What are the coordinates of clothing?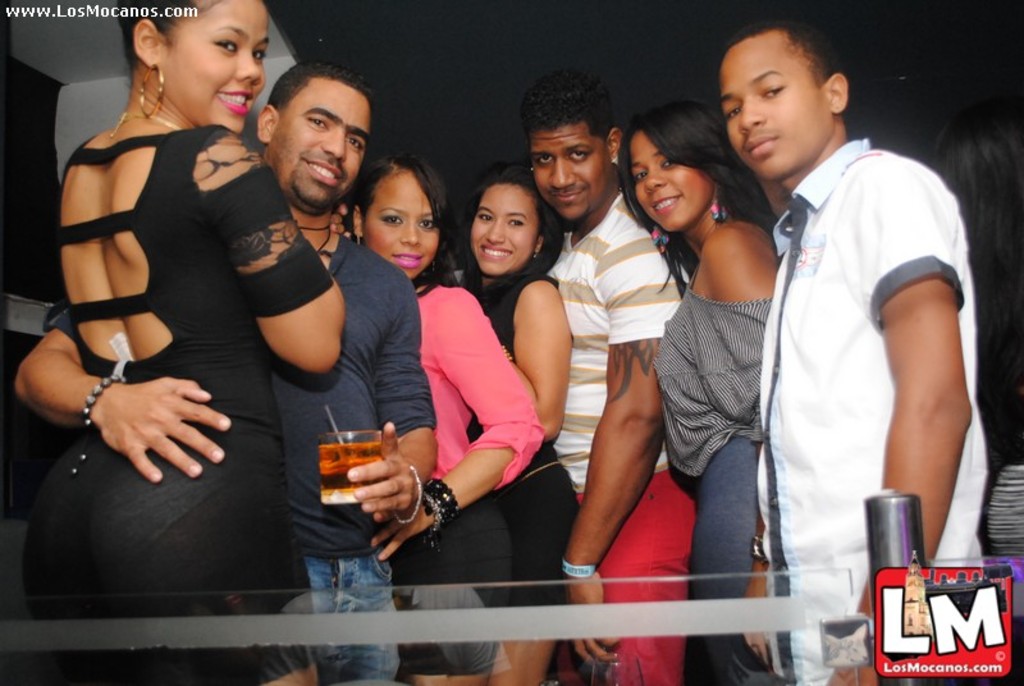
locate(463, 271, 572, 600).
